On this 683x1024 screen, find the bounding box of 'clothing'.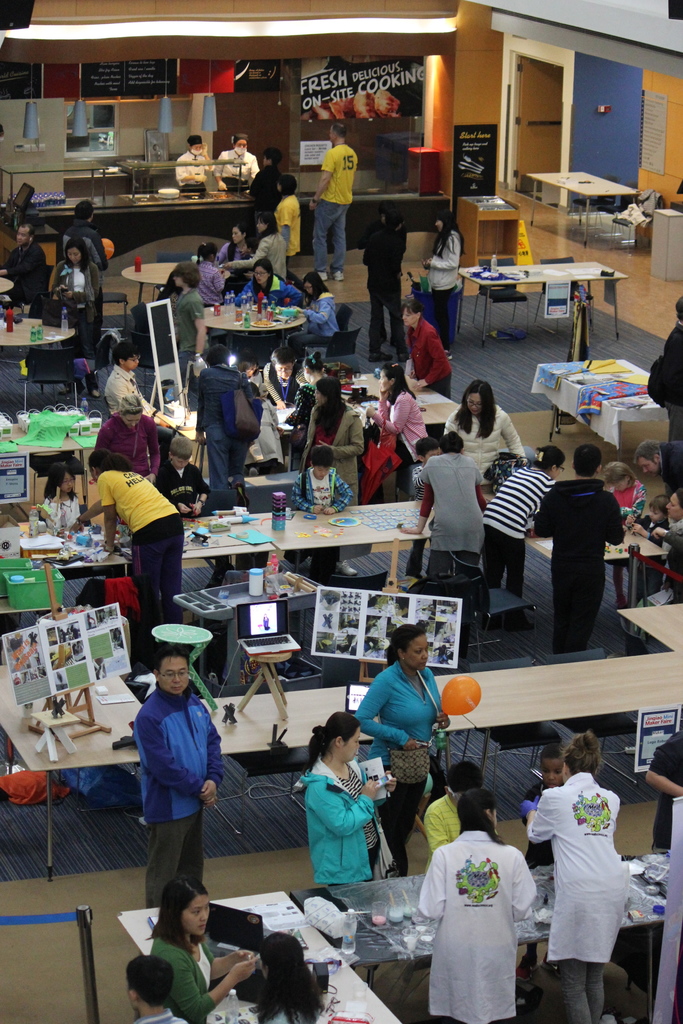
Bounding box: detection(530, 472, 620, 655).
